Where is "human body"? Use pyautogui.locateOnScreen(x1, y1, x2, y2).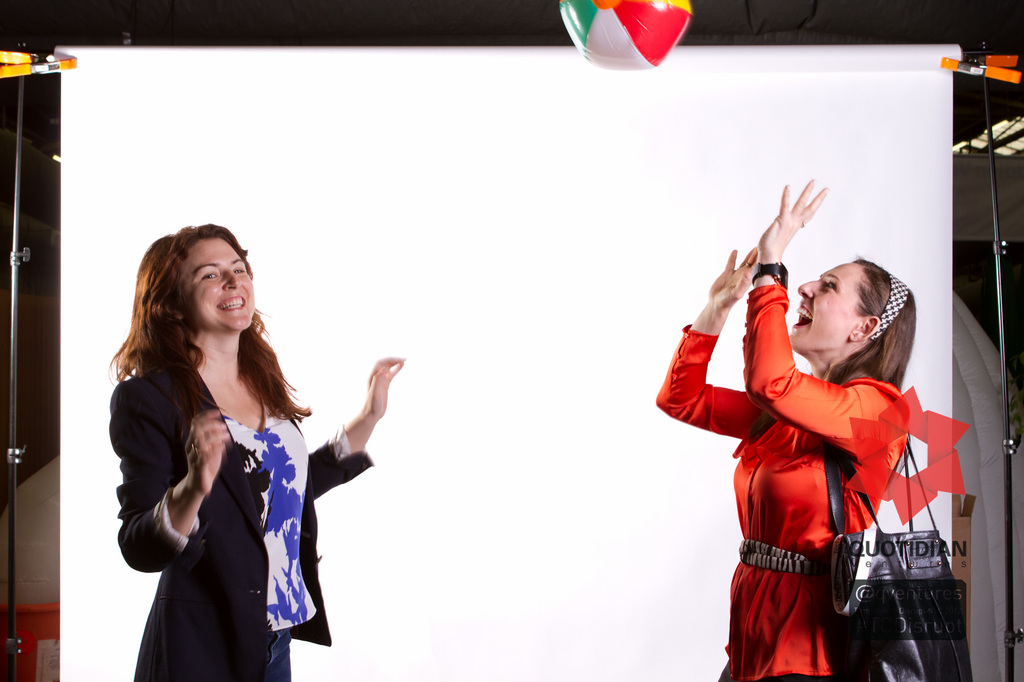
pyautogui.locateOnScreen(104, 212, 413, 681).
